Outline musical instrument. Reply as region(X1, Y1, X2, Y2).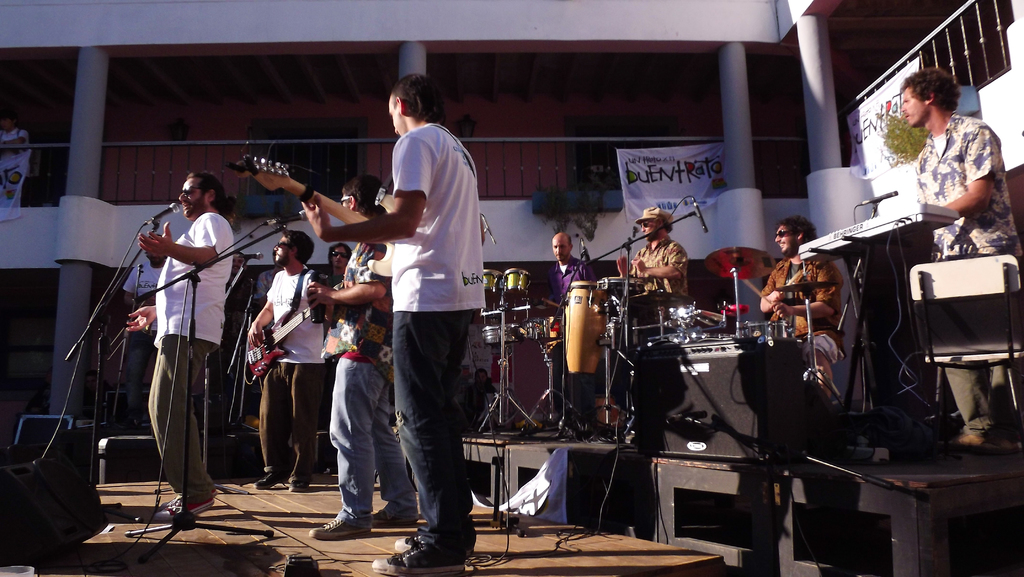
region(244, 294, 333, 383).
